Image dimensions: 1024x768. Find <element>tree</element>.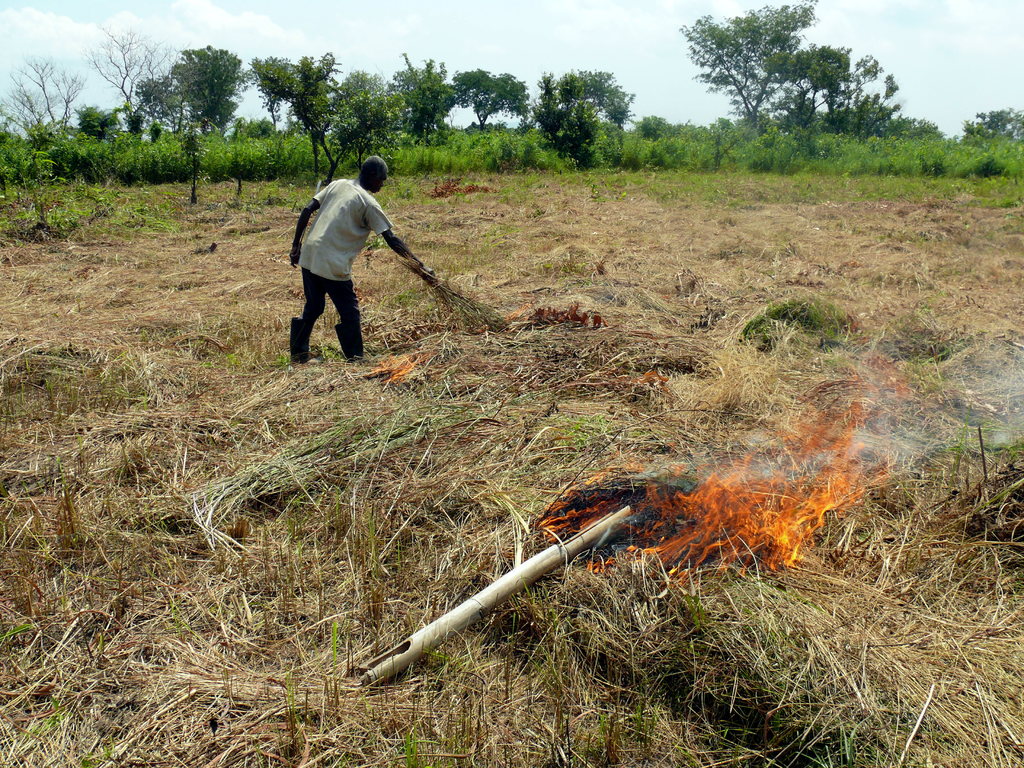
x1=681, y1=0, x2=813, y2=115.
